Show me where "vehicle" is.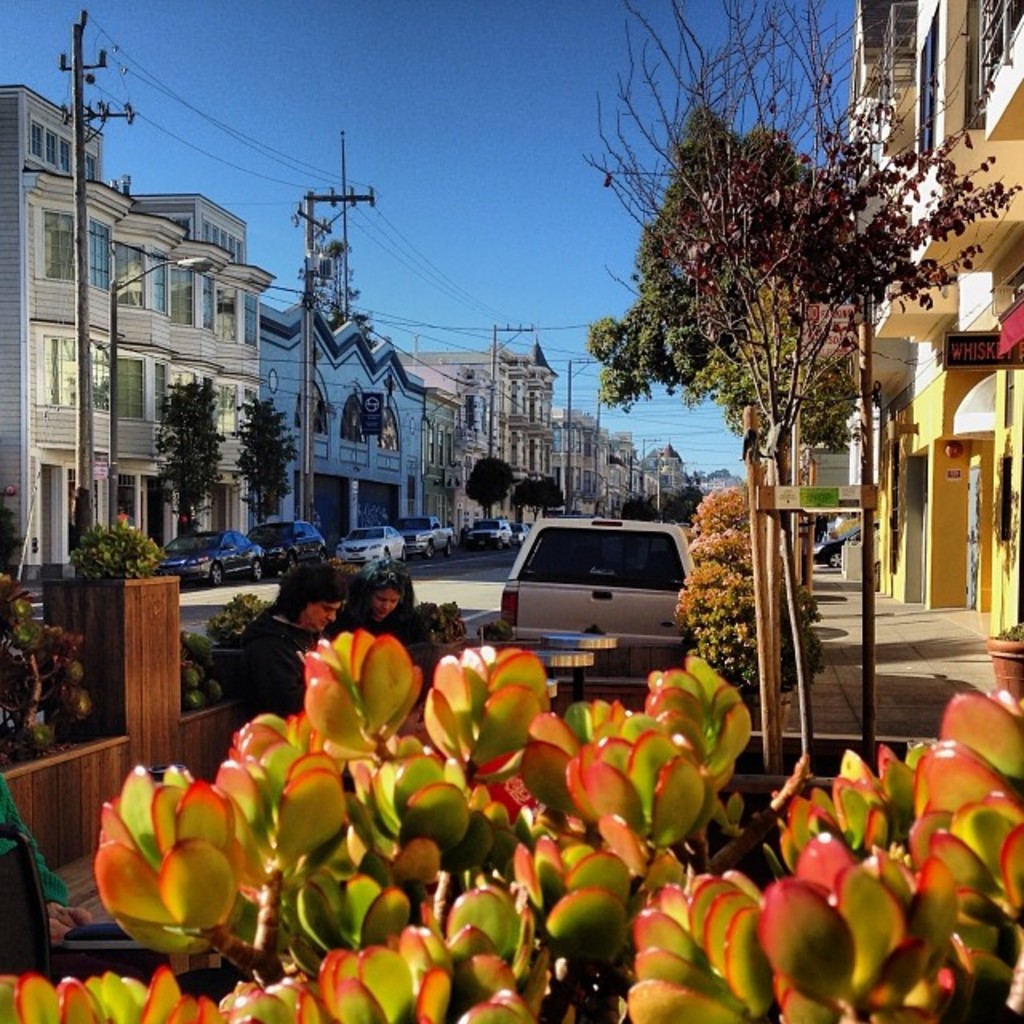
"vehicle" is at x1=154, y1=523, x2=259, y2=586.
